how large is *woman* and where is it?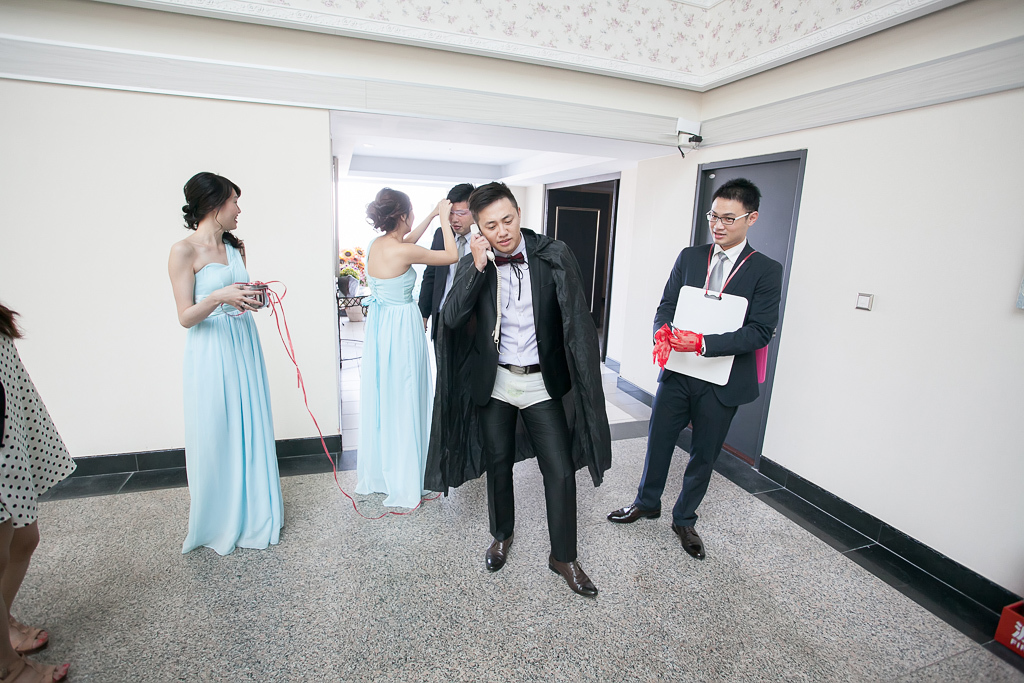
Bounding box: <bbox>166, 171, 286, 557</bbox>.
